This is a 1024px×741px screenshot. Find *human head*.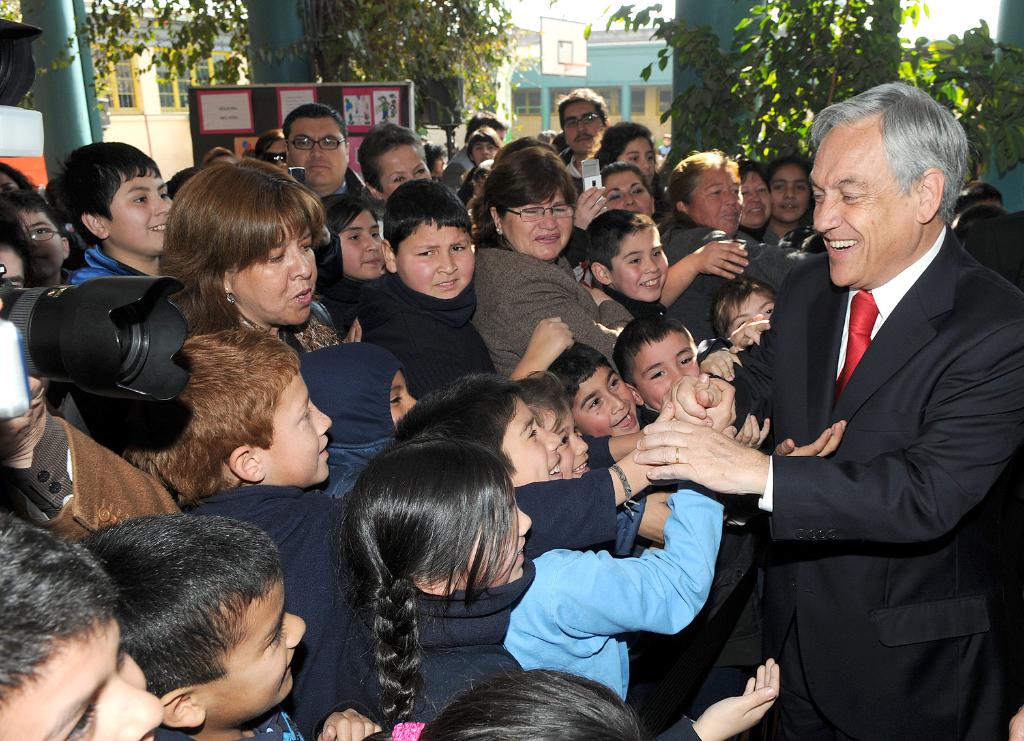
Bounding box: x1=304 y1=341 x2=418 y2=436.
